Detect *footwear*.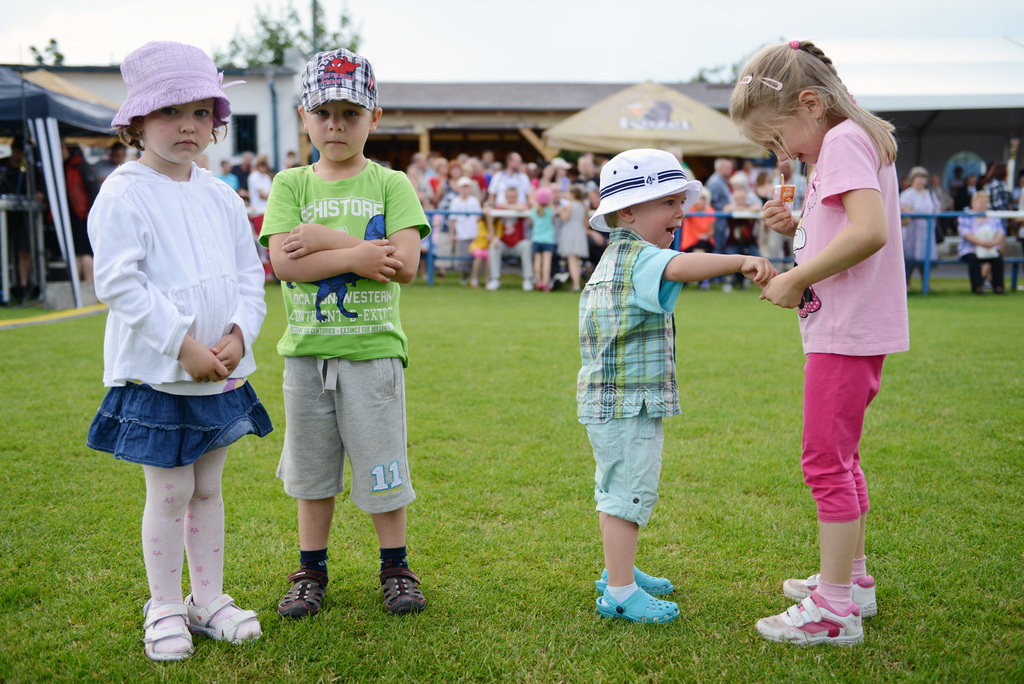
Detected at 274:562:333:628.
